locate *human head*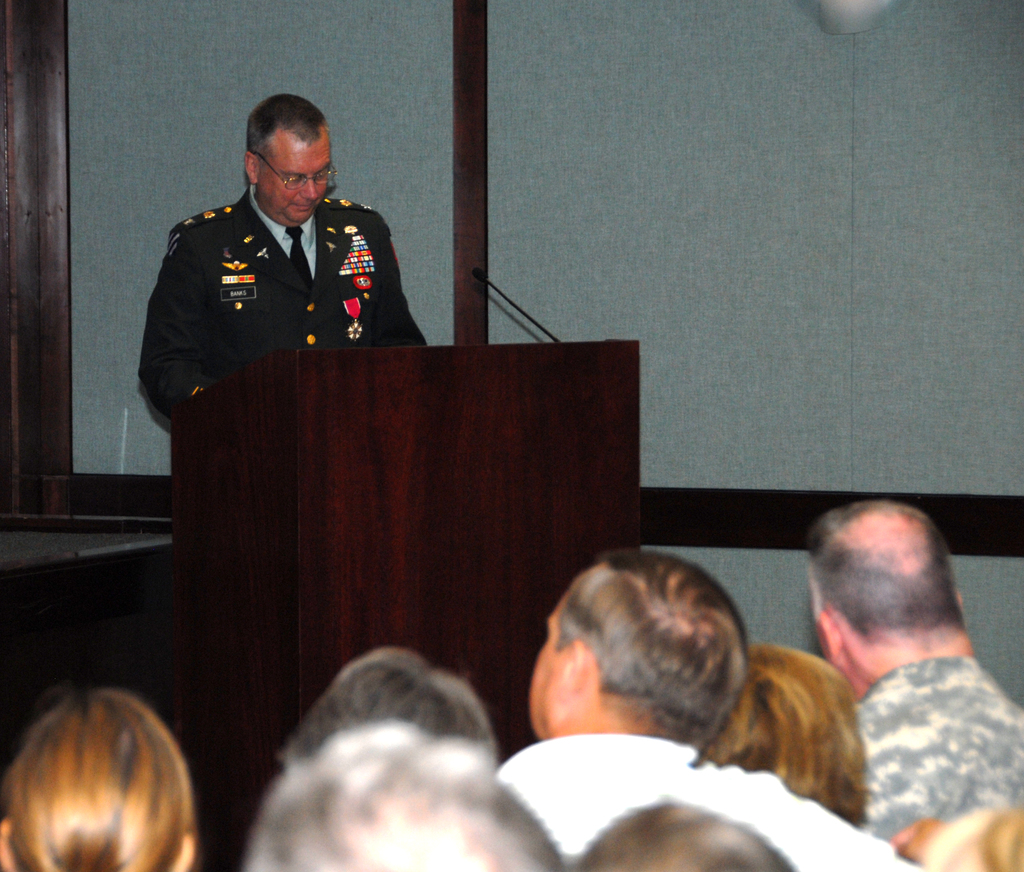
region(246, 713, 561, 871)
